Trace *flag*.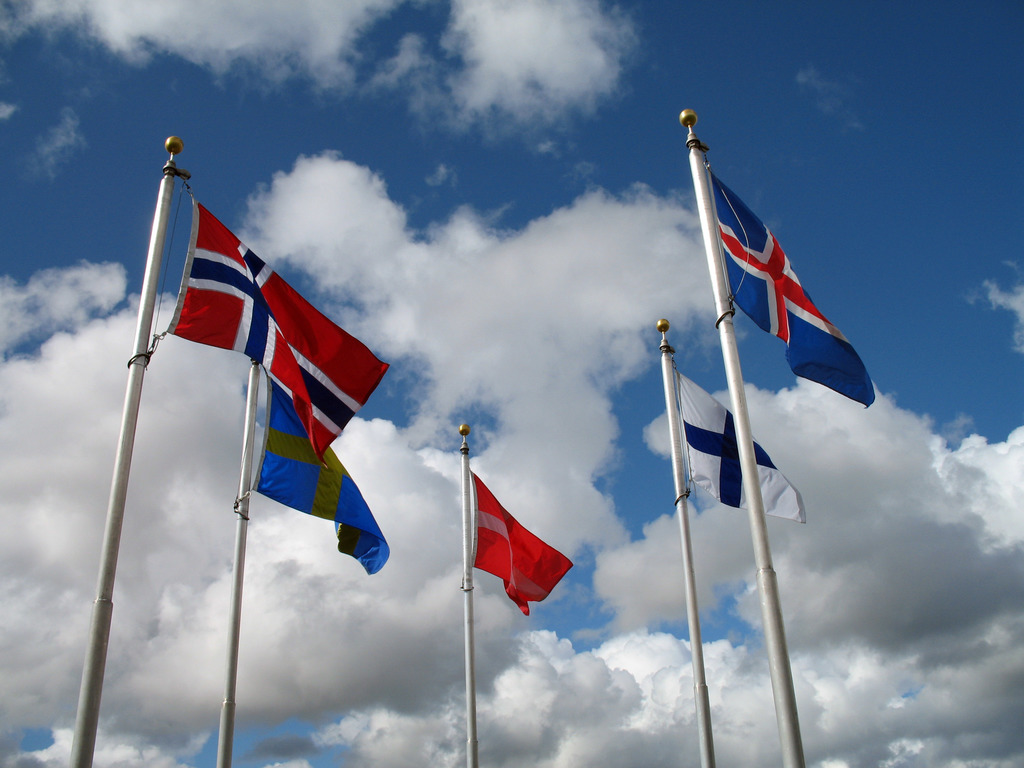
Traced to {"x1": 680, "y1": 364, "x2": 802, "y2": 527}.
